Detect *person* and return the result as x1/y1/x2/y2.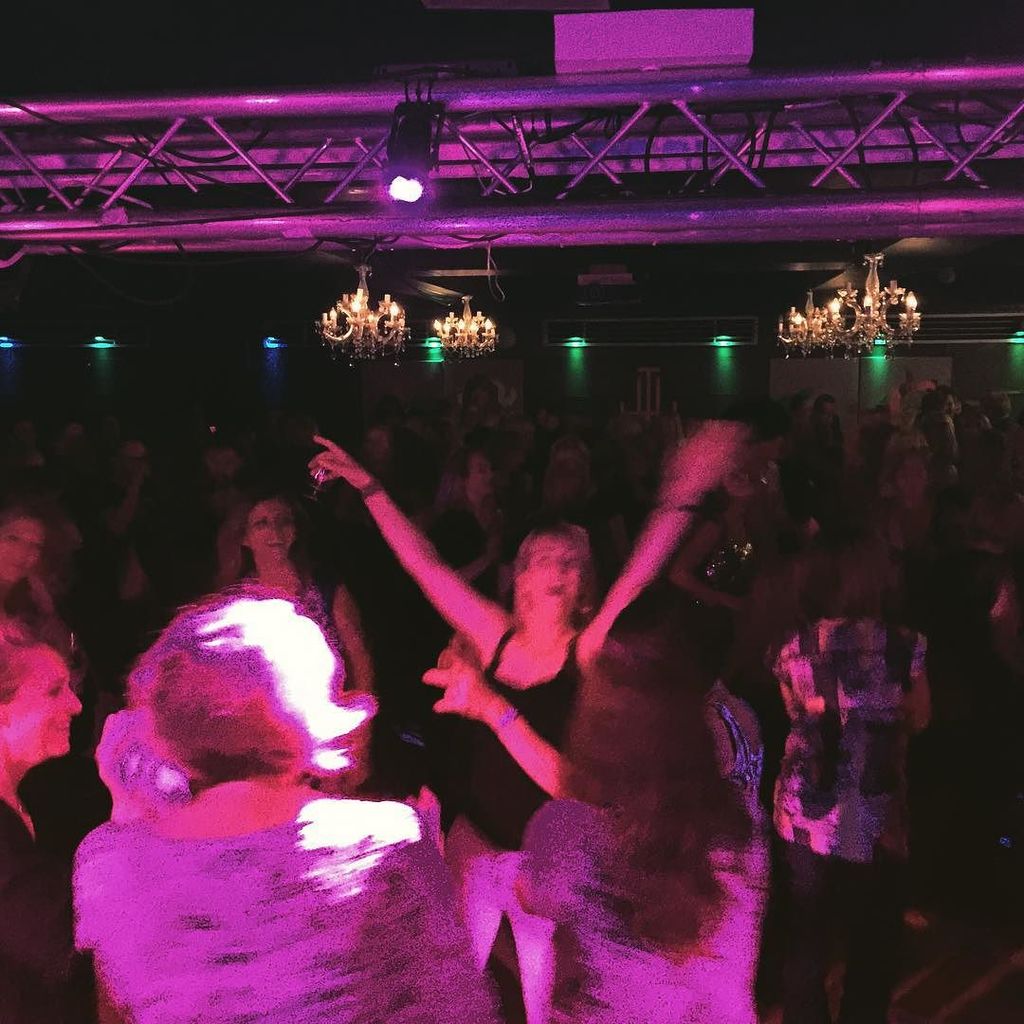
0/611/90/1023.
